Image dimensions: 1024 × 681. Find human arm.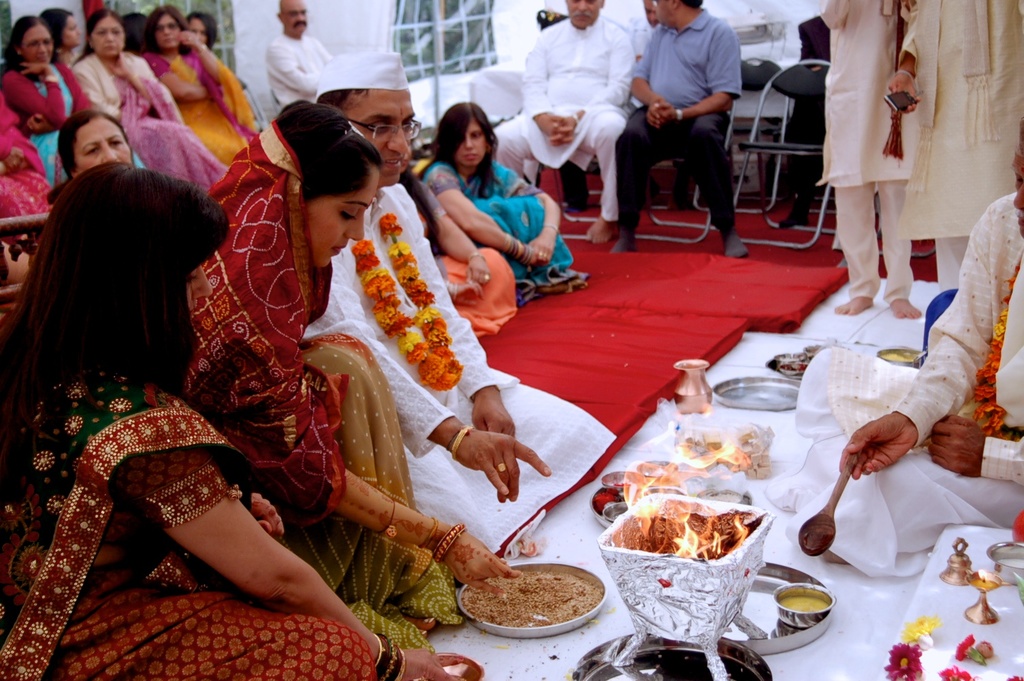
[265,35,329,92].
